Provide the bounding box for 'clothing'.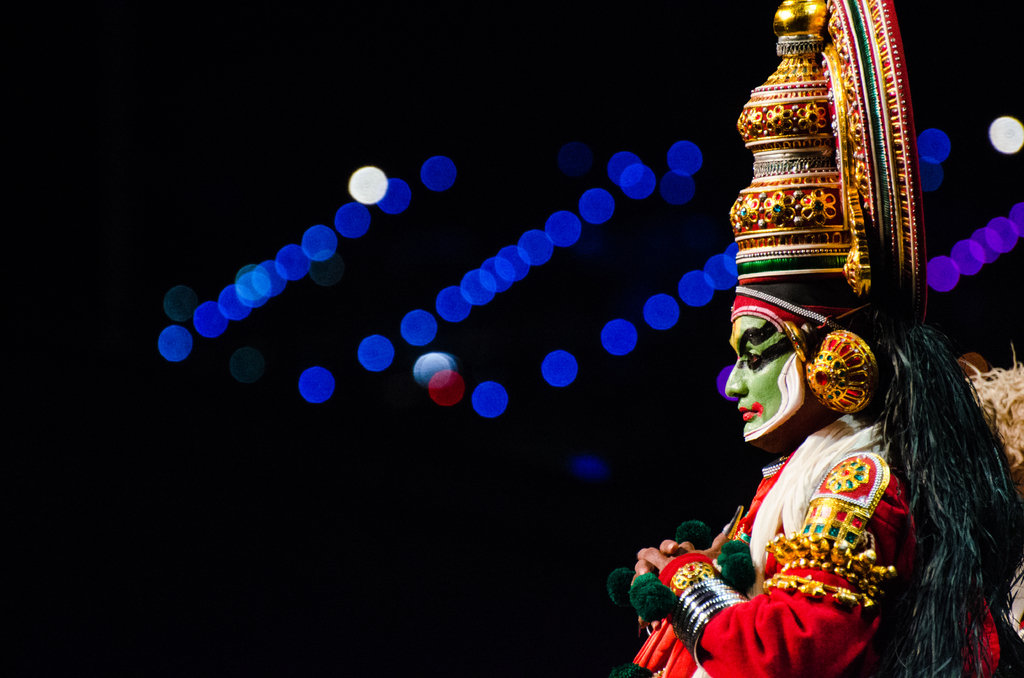
bbox=[618, 415, 1023, 677].
